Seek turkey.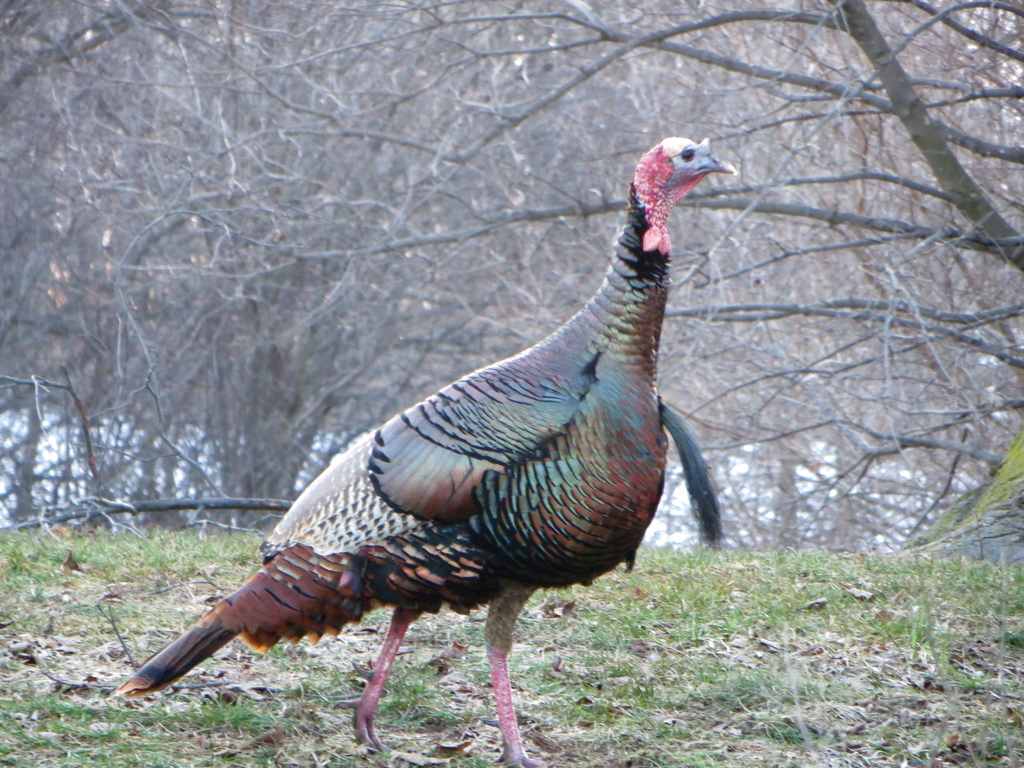
[x1=112, y1=132, x2=742, y2=767].
